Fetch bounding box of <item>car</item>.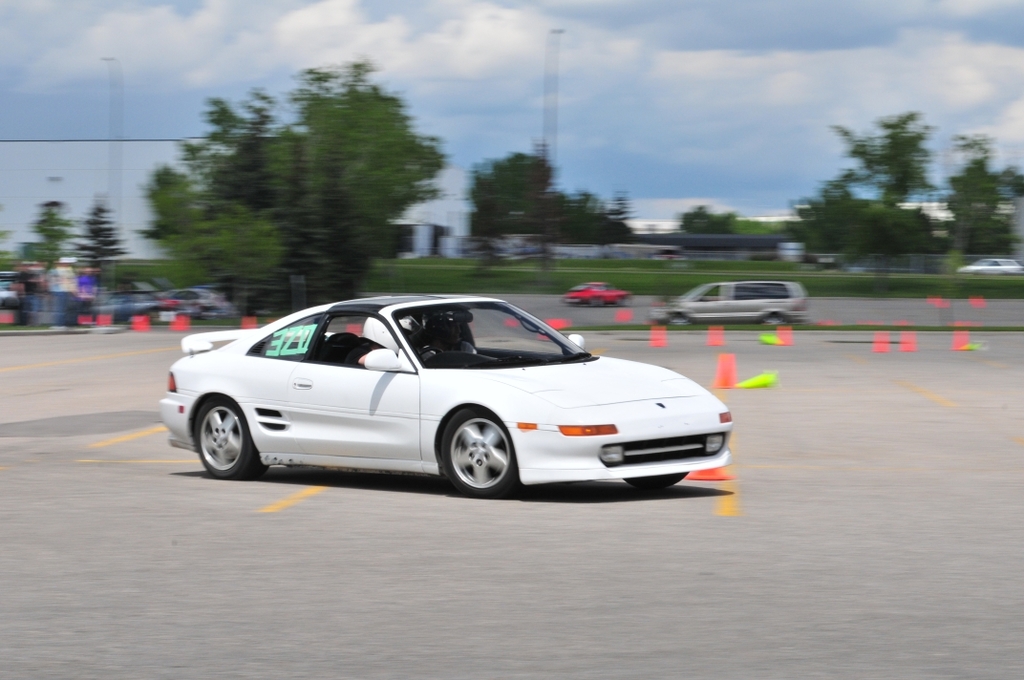
Bbox: (179, 290, 728, 503).
